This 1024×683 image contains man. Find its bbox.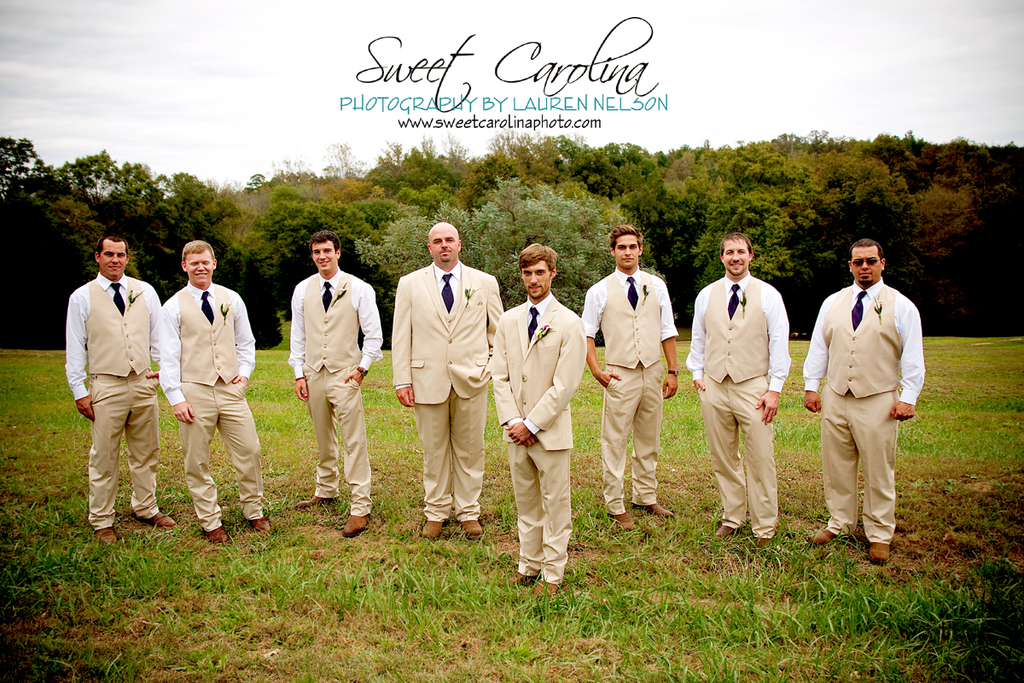
rect(398, 223, 505, 544).
